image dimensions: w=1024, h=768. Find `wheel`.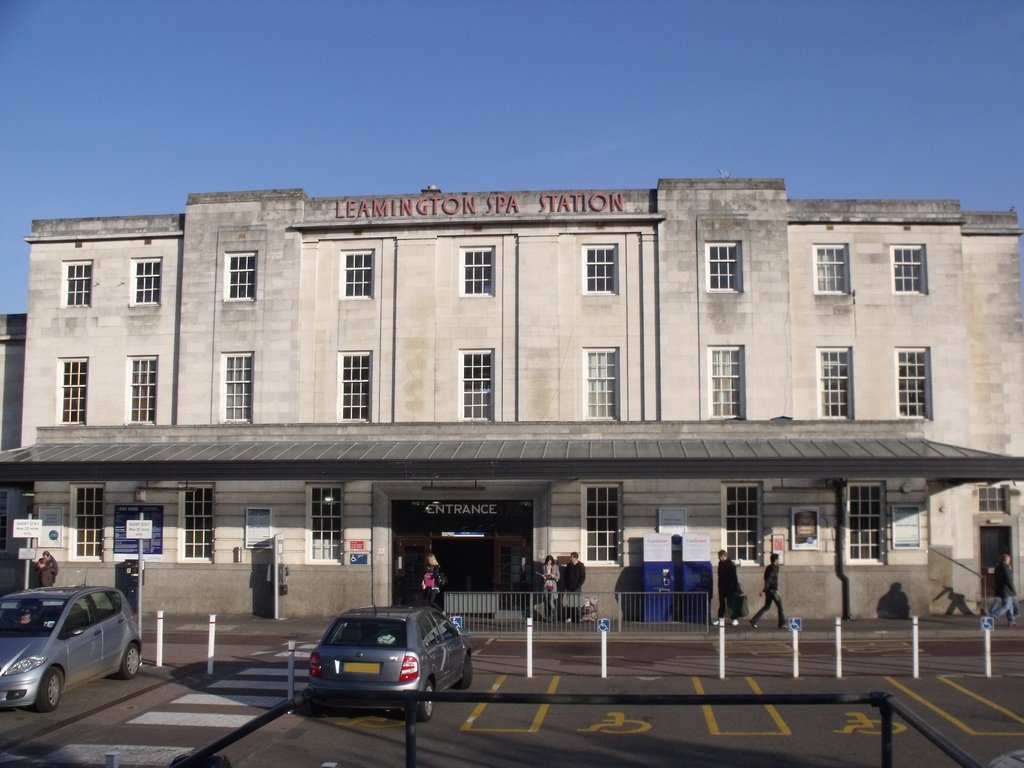
x1=456, y1=655, x2=472, y2=687.
